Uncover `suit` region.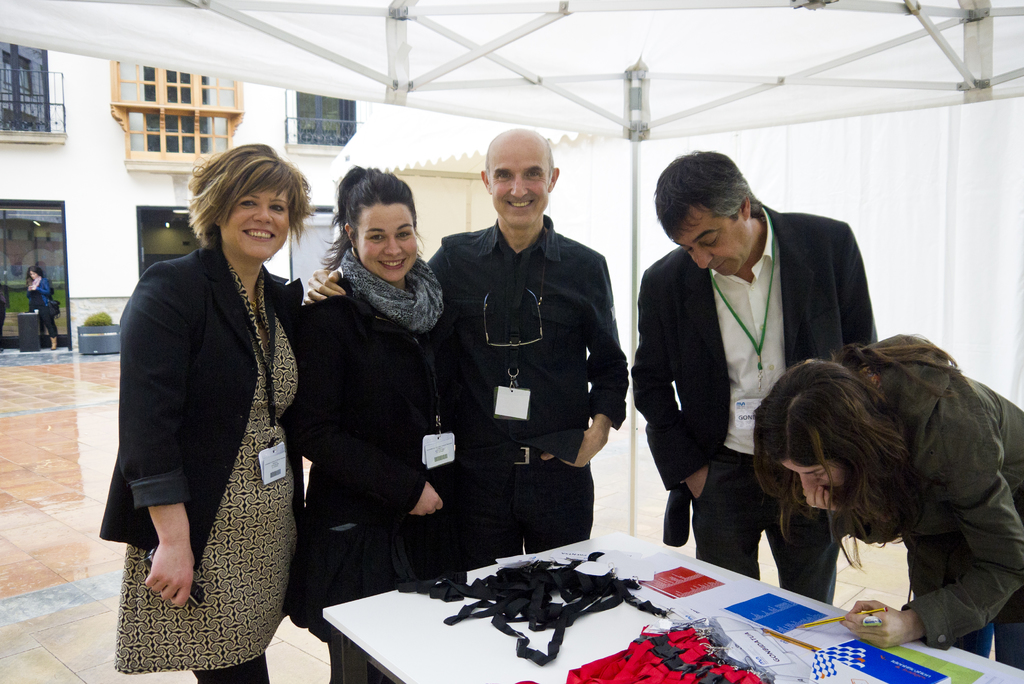
Uncovered: (649,175,876,573).
